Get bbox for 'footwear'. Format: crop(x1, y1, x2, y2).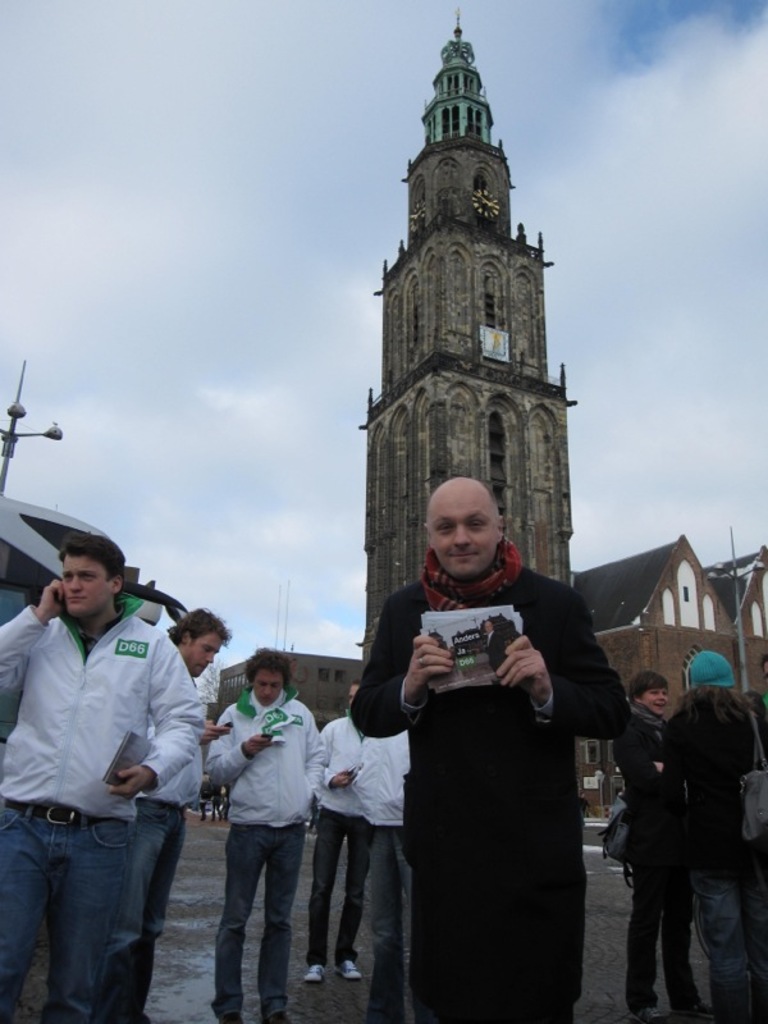
crop(677, 1004, 713, 1021).
